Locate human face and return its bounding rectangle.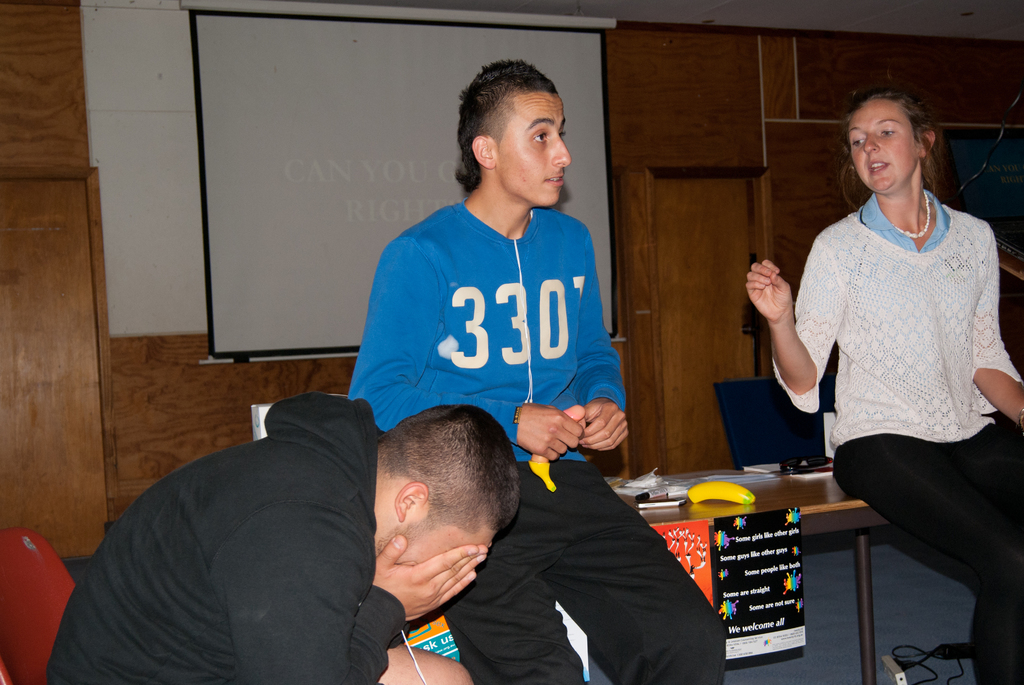
<bbox>851, 102, 921, 198</bbox>.
